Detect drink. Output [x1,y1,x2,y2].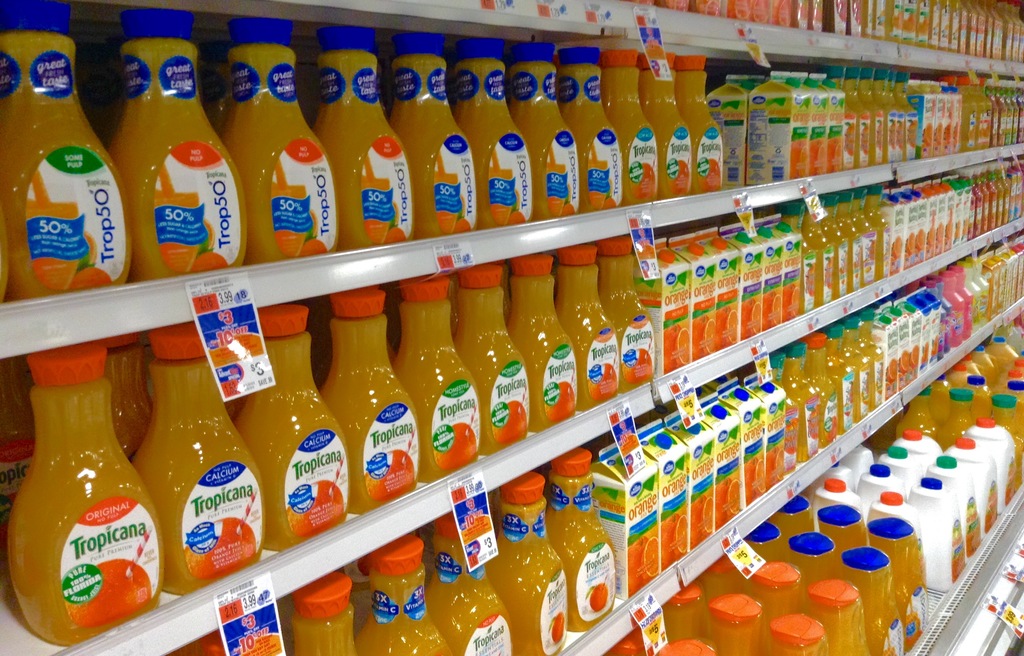
[506,252,579,438].
